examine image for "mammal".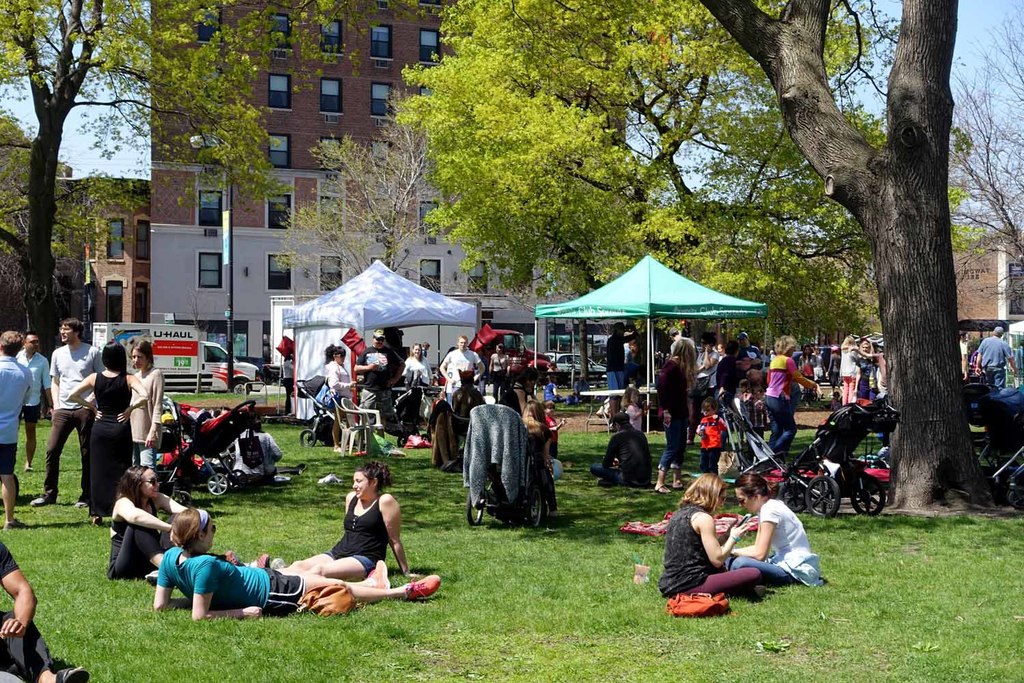
Examination result: box(733, 474, 823, 587).
